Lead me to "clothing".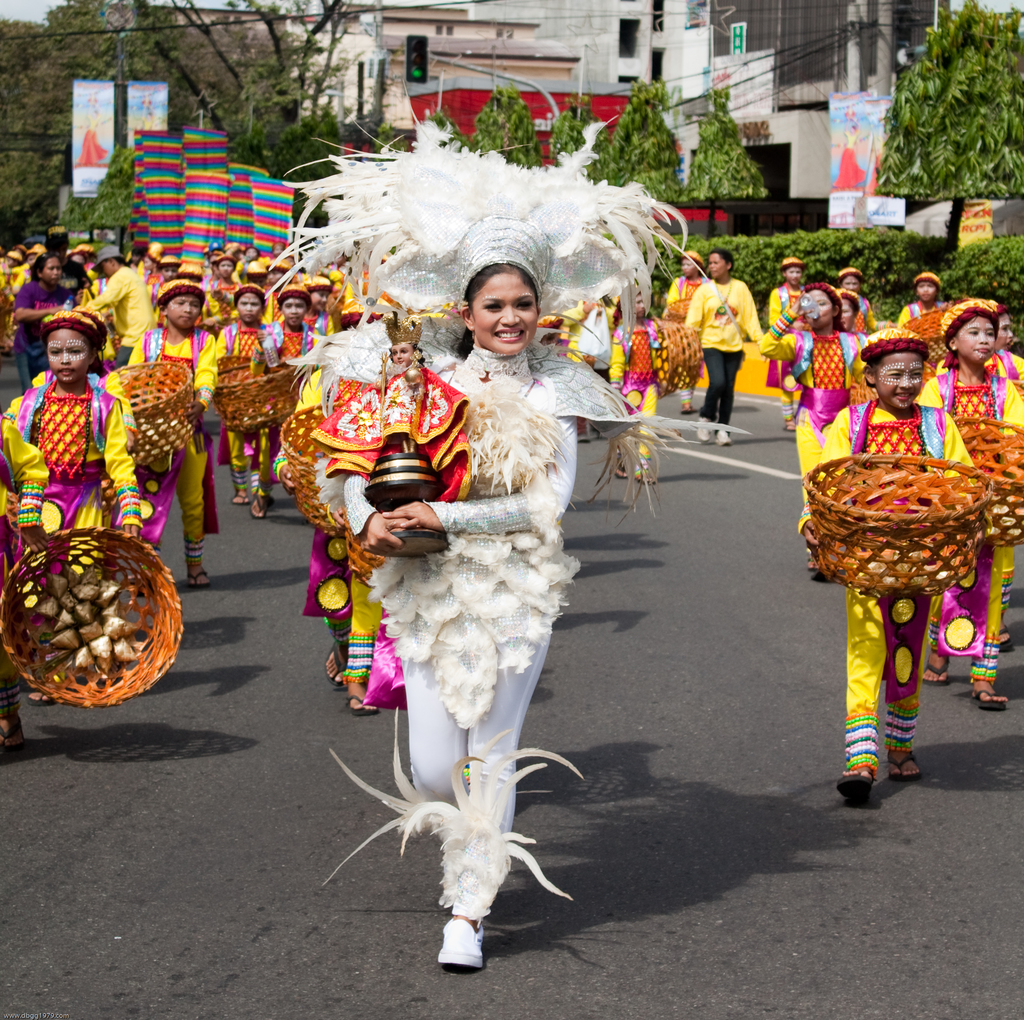
Lead to 0/268/20/320.
